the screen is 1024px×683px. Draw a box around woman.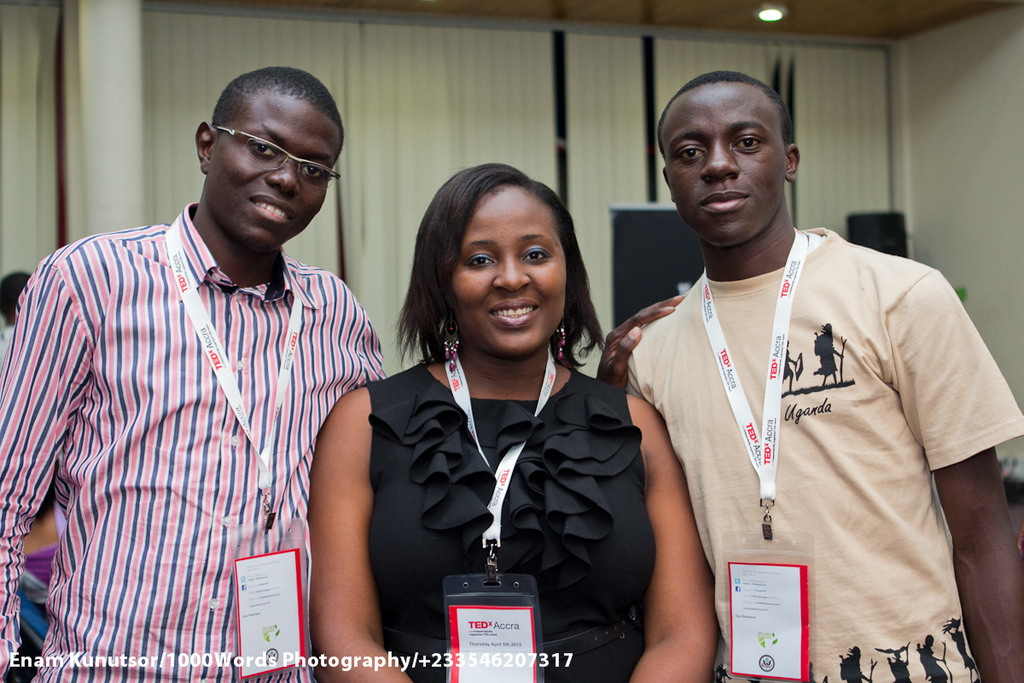
select_region(307, 158, 731, 682).
